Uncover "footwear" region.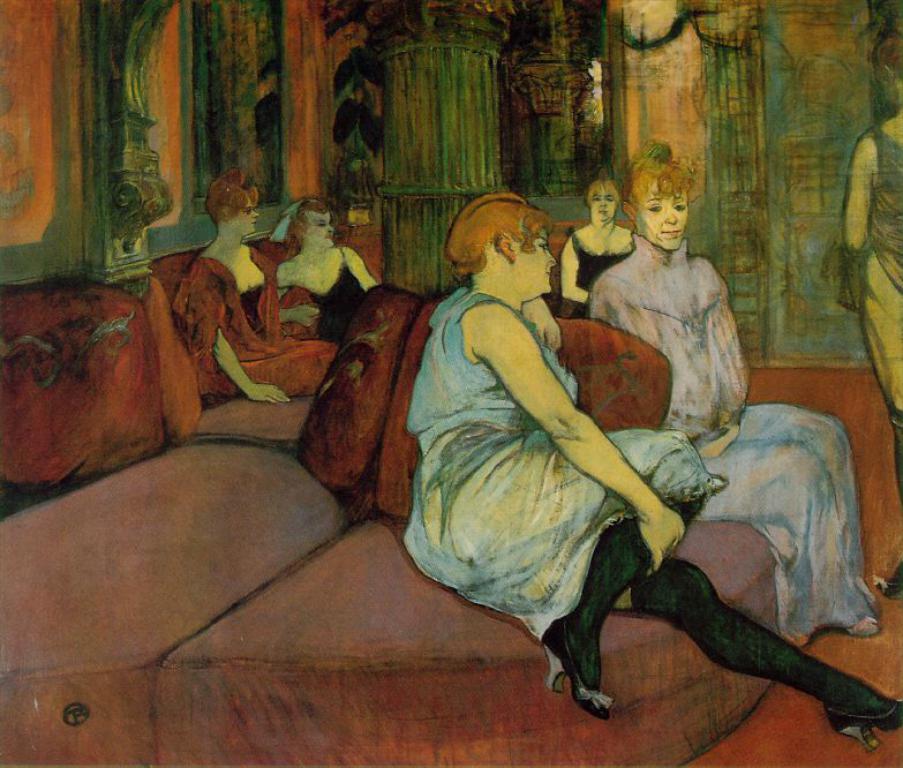
Uncovered: {"left": 829, "top": 700, "right": 902, "bottom": 753}.
